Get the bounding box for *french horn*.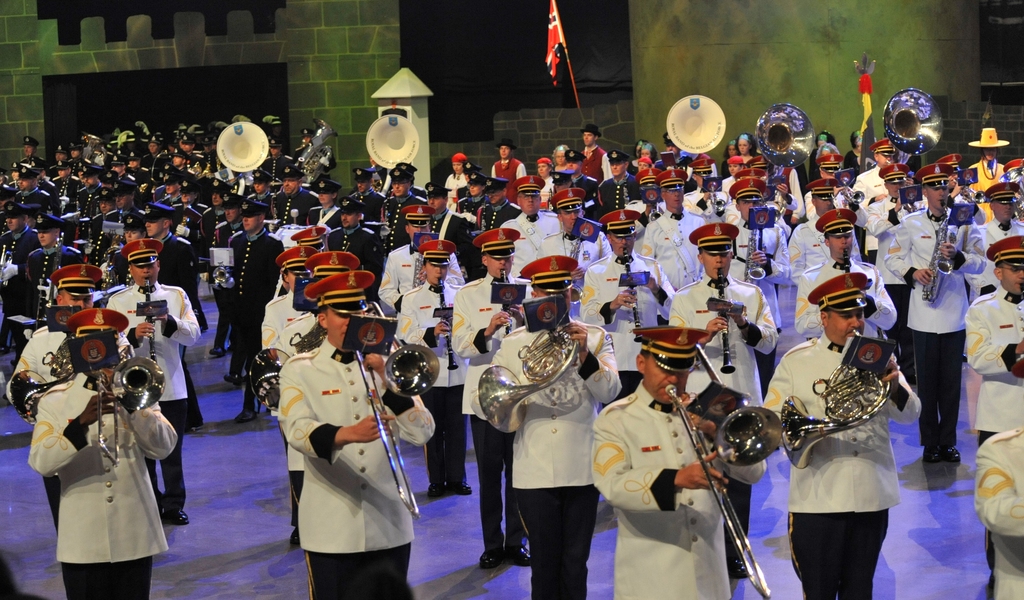
<region>715, 262, 739, 372</region>.
